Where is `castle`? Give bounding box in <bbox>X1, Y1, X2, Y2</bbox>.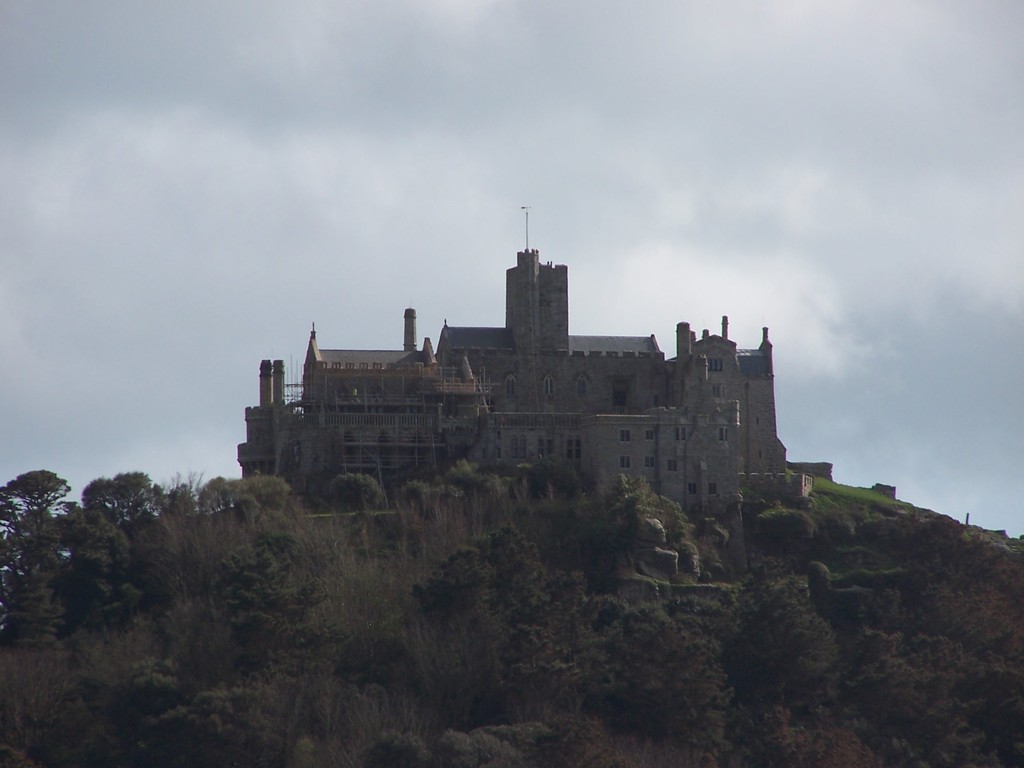
<bbox>236, 204, 817, 568</bbox>.
